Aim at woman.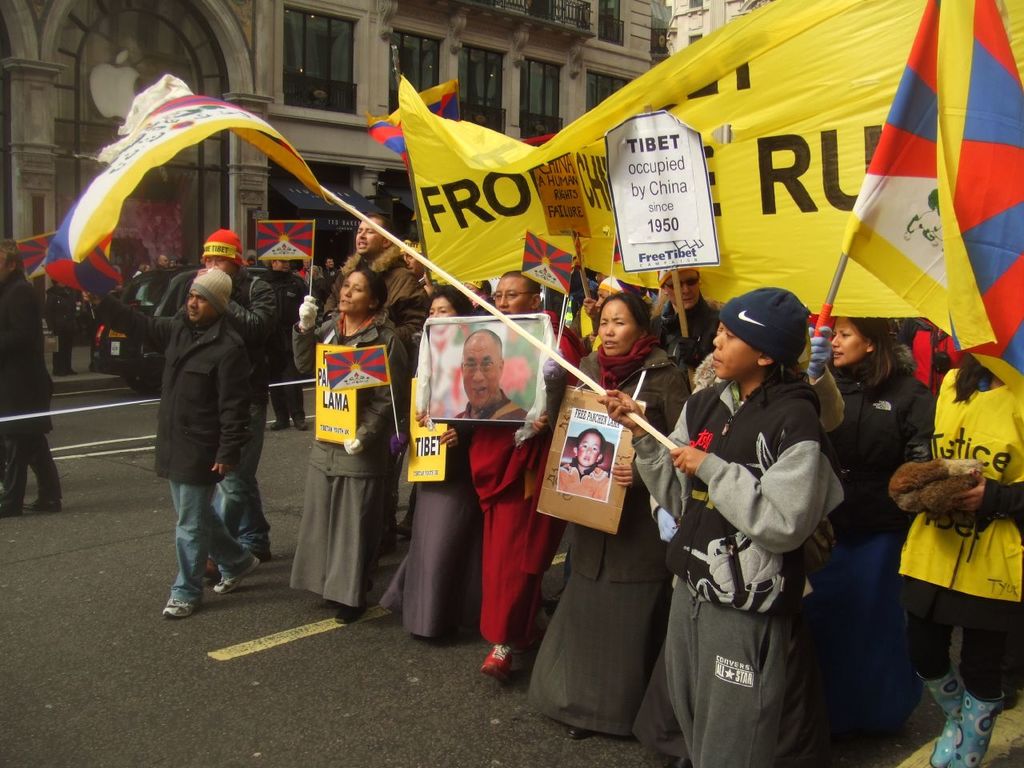
Aimed at Rect(805, 318, 935, 746).
